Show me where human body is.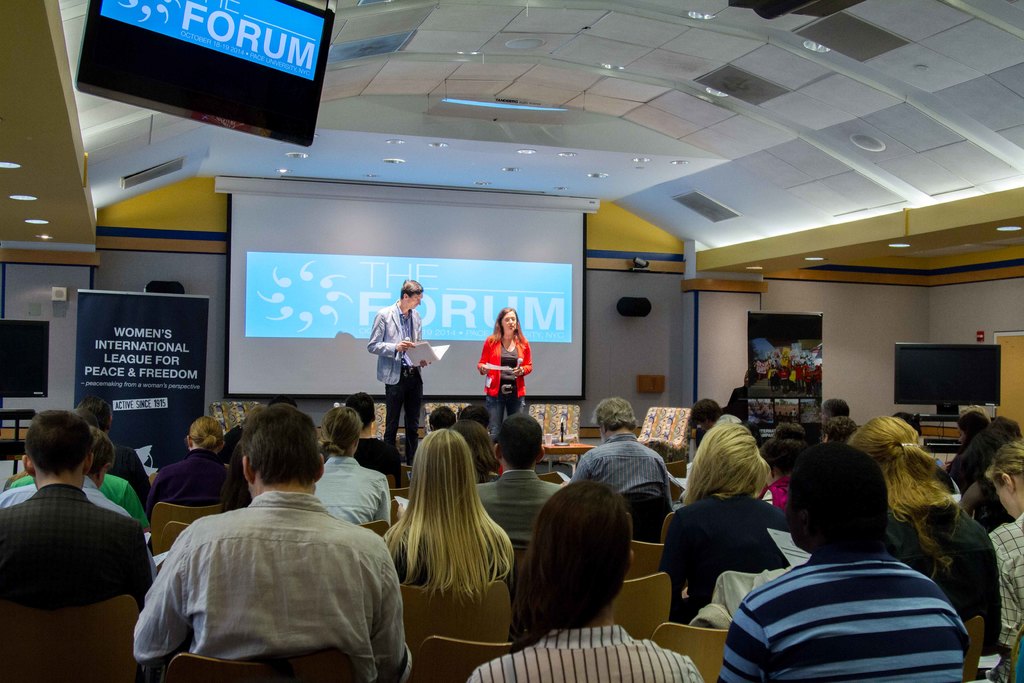
human body is at <bbox>343, 390, 403, 475</bbox>.
